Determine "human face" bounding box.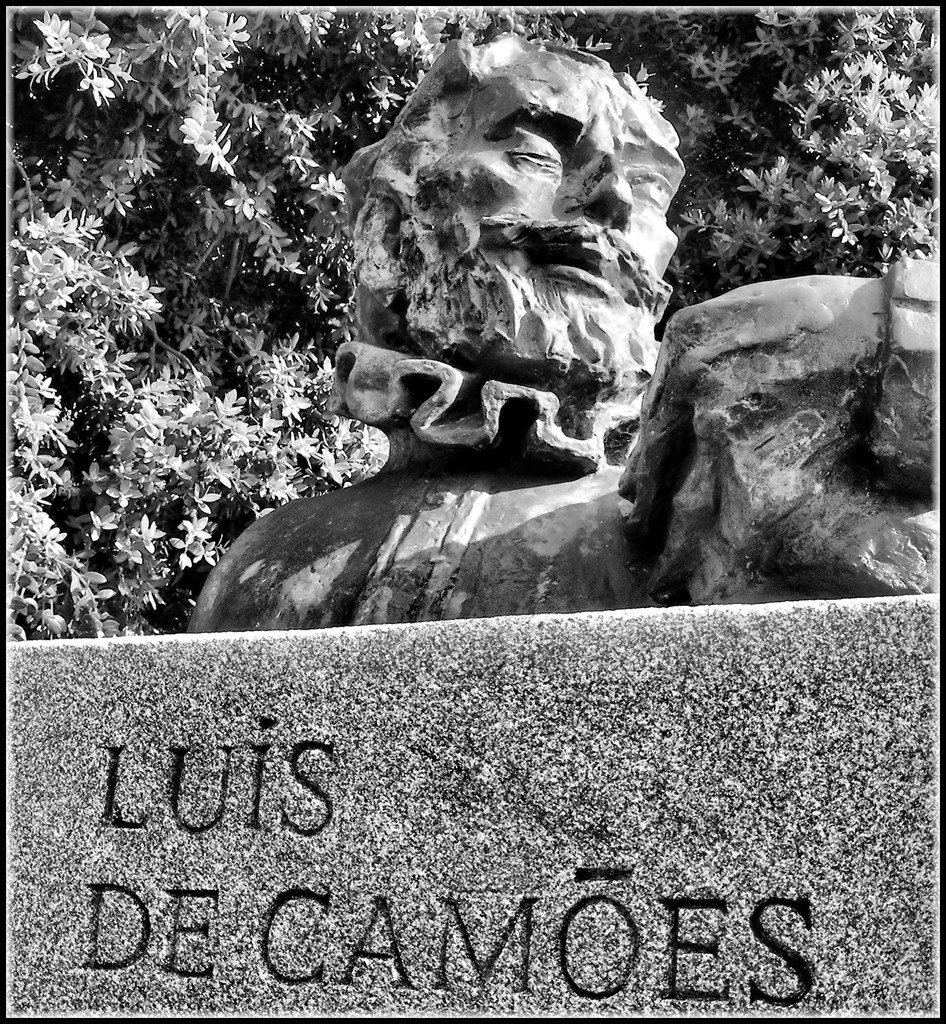
Determined: 411:73:691:367.
